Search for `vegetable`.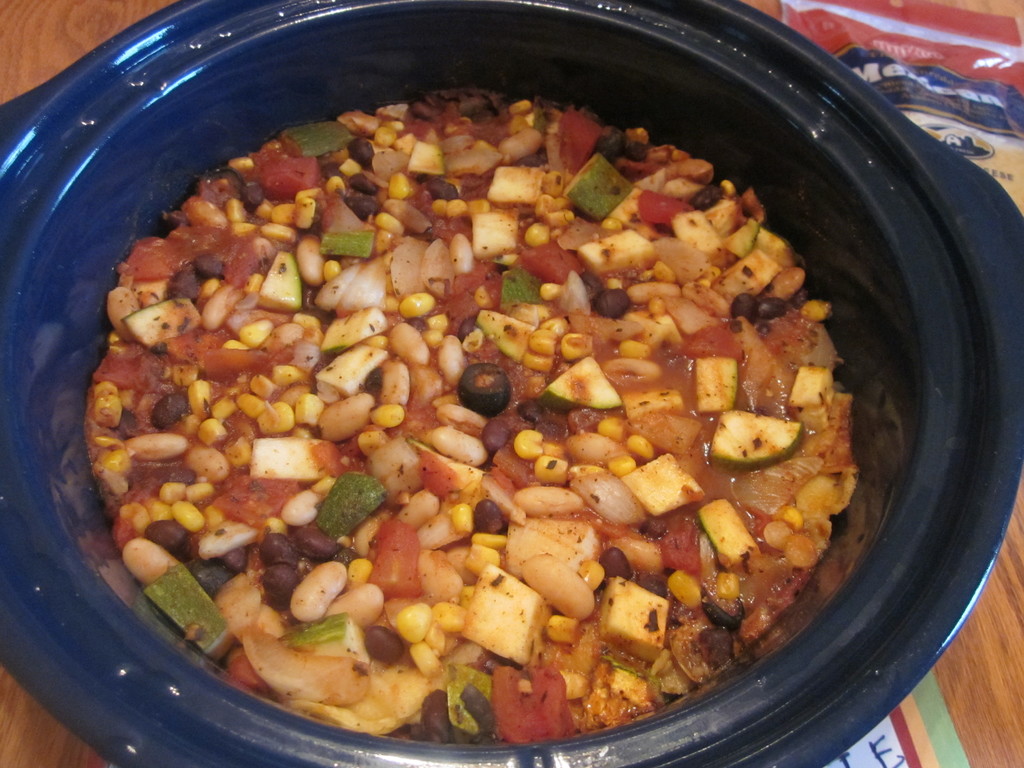
Found at l=534, t=356, r=621, b=417.
